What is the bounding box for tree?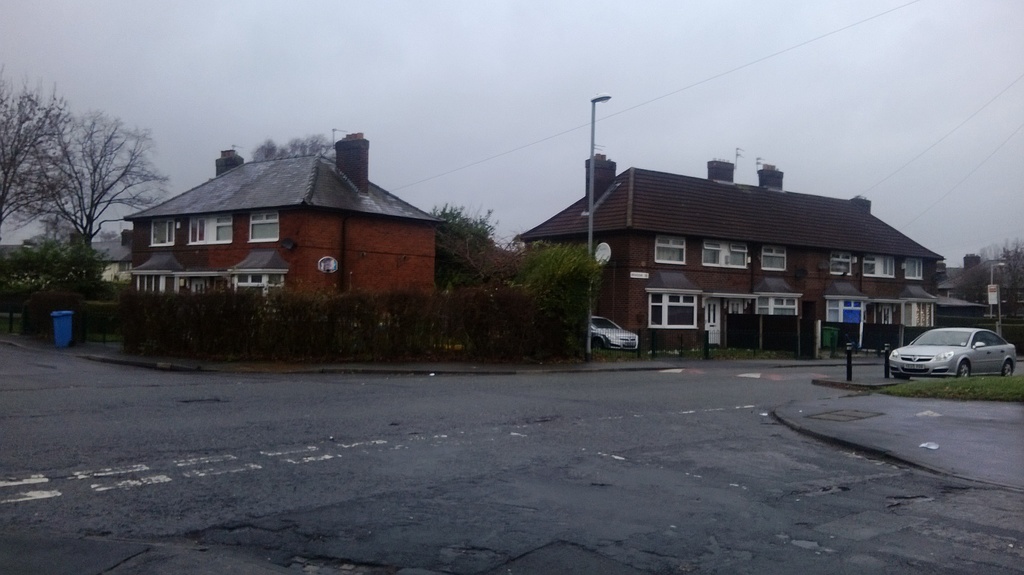
{"x1": 244, "y1": 130, "x2": 339, "y2": 170}.
